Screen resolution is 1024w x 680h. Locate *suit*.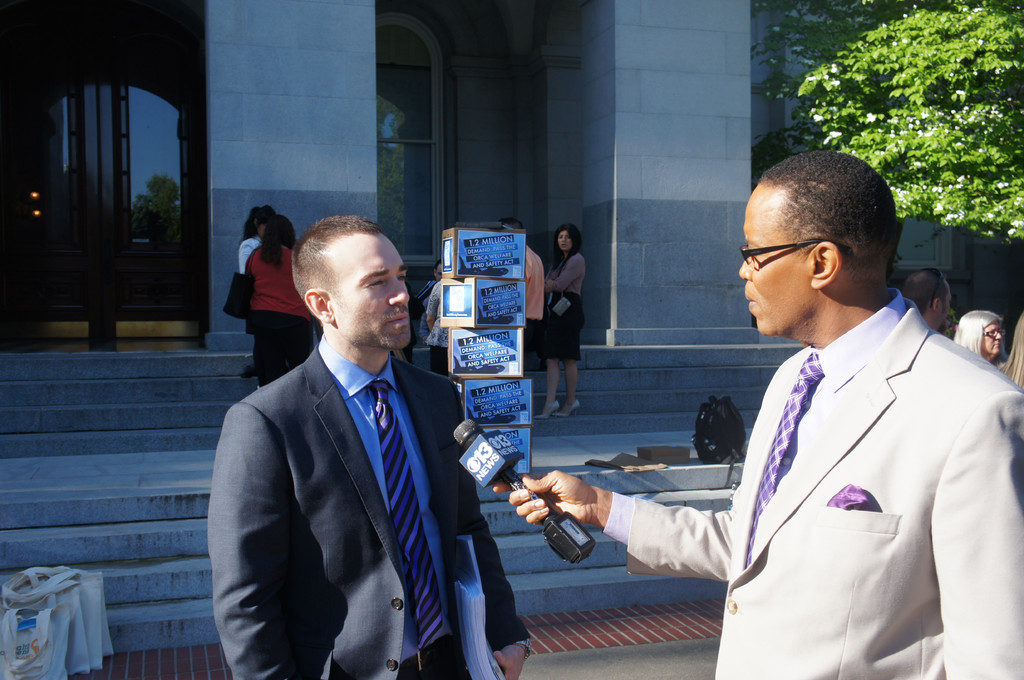
Rect(202, 333, 534, 679).
